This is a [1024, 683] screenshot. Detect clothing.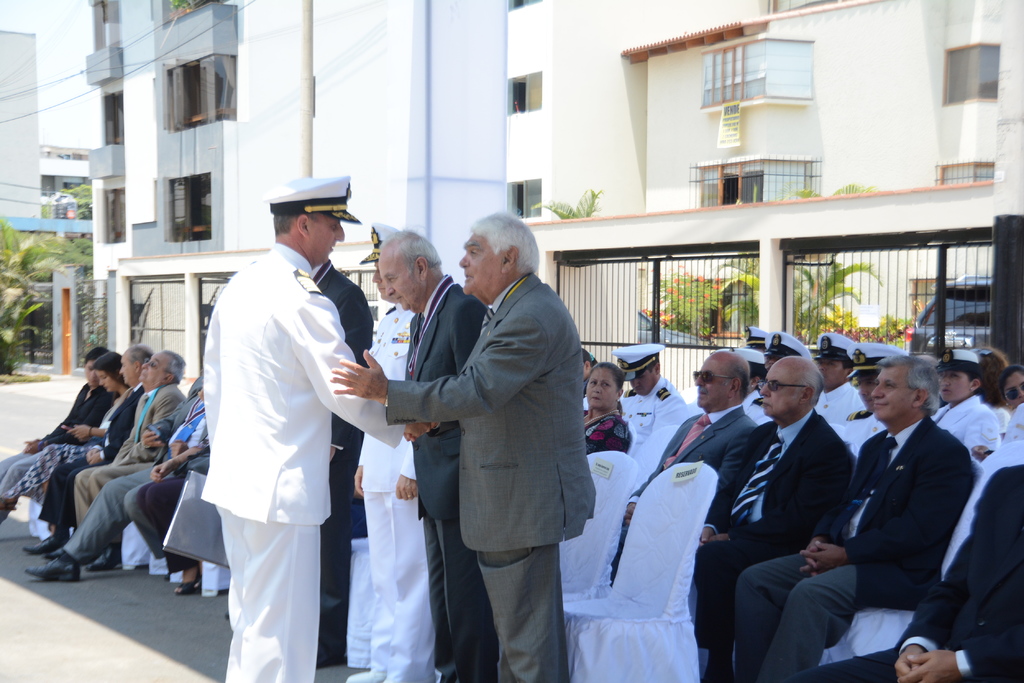
(119,438,213,568).
